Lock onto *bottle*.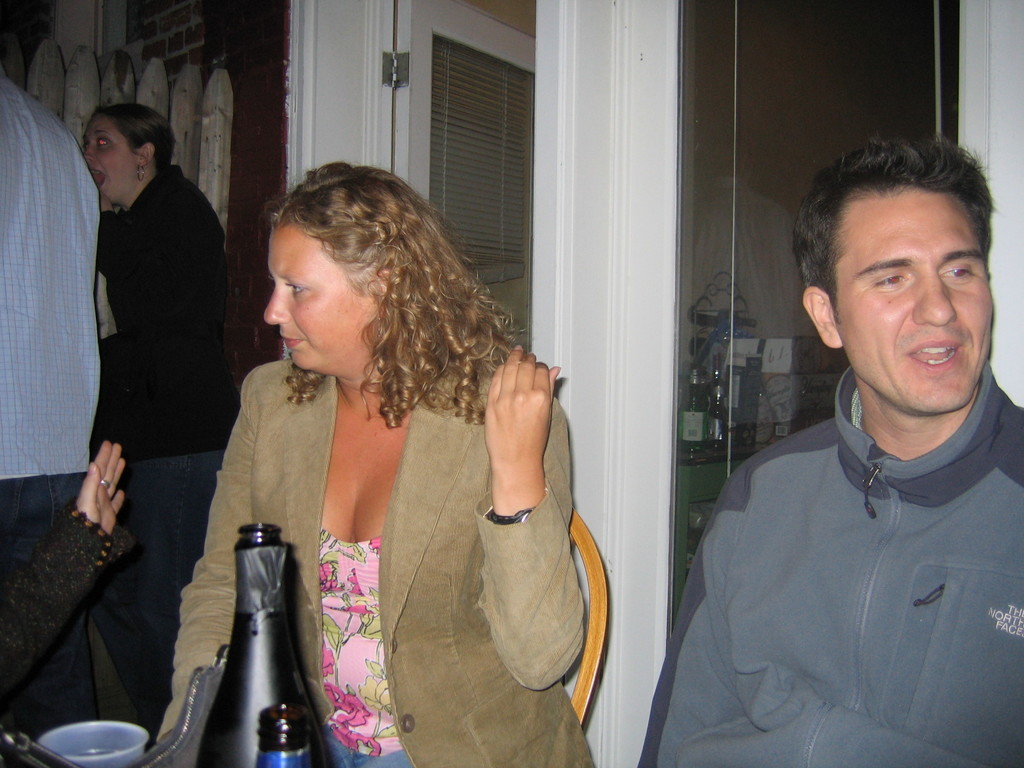
Locked: <box>711,373,726,454</box>.
